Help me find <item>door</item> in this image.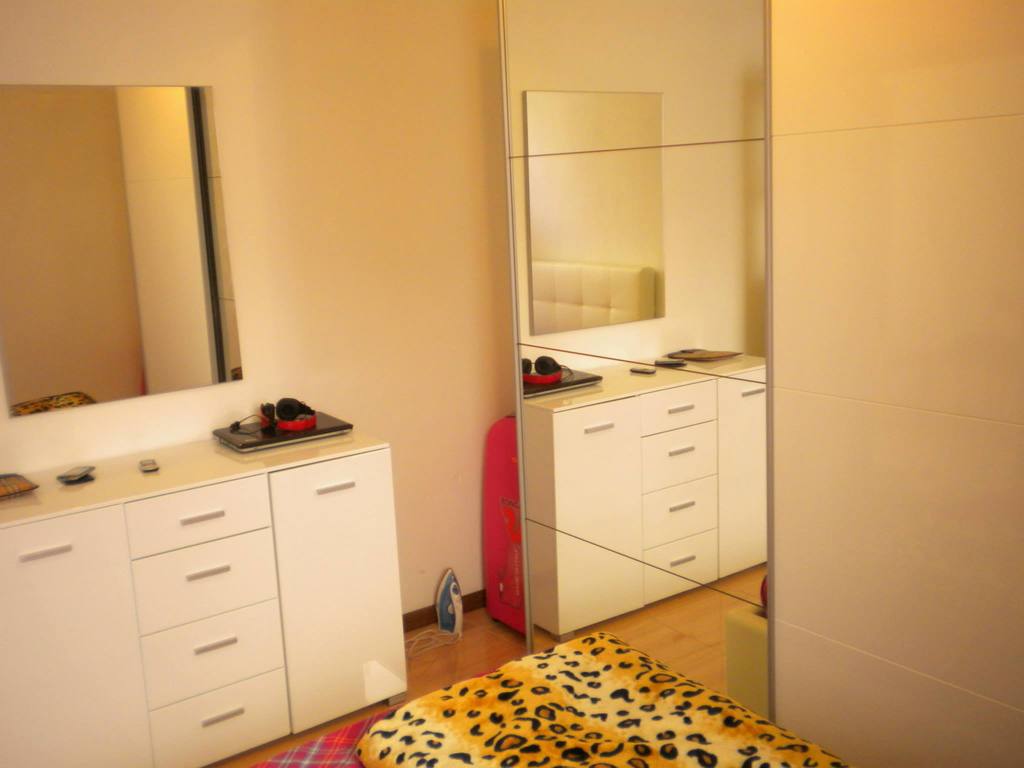
Found it: pyautogui.locateOnScreen(269, 449, 410, 735).
